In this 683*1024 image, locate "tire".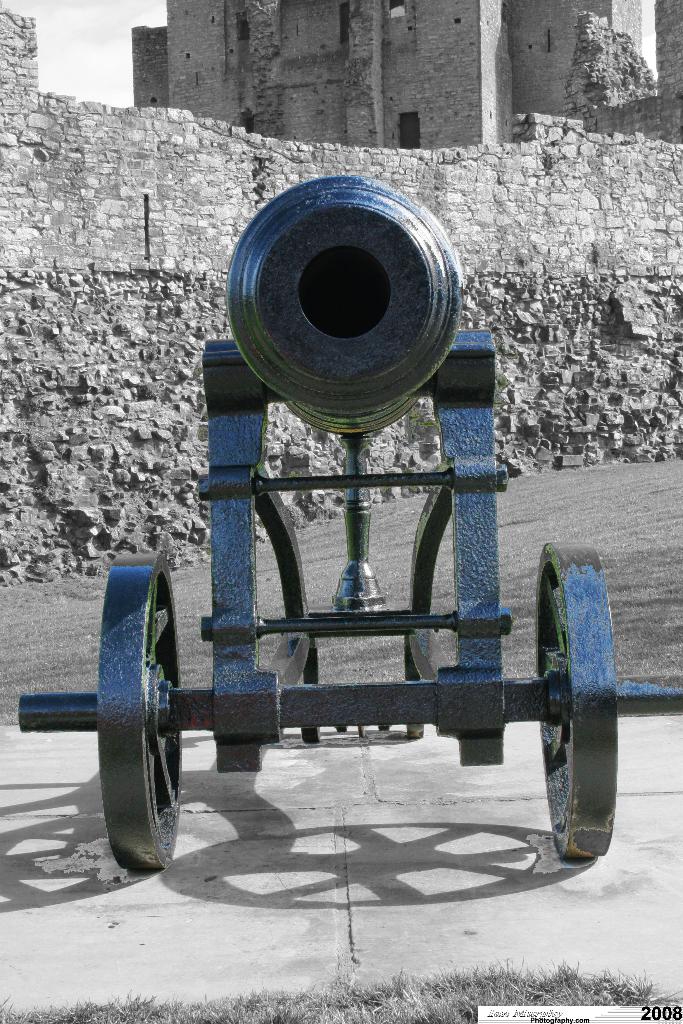
Bounding box: [87, 563, 190, 890].
